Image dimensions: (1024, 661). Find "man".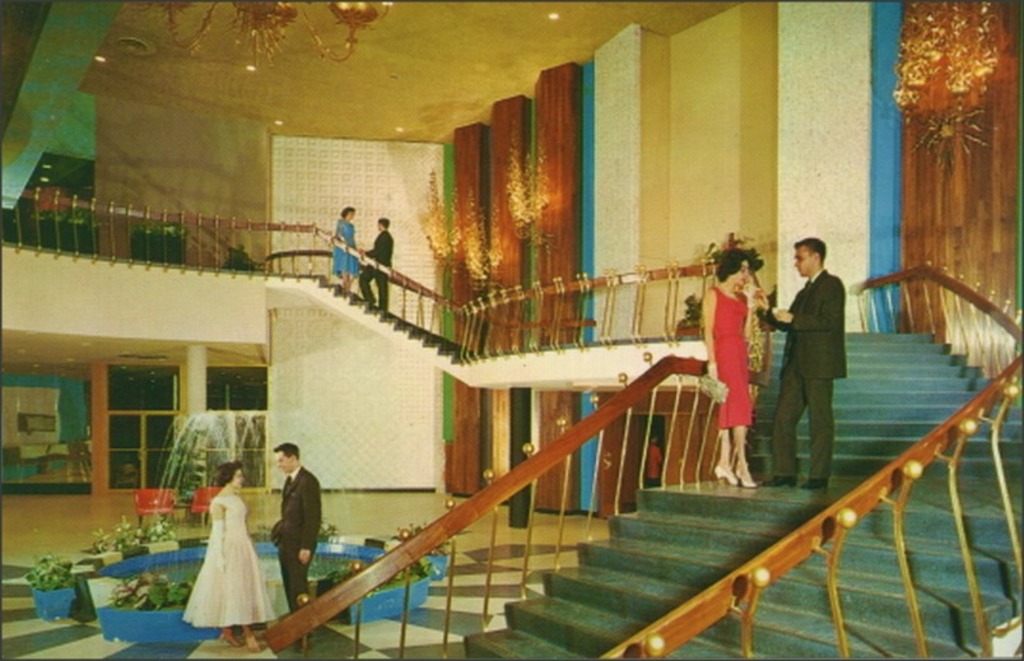
<box>265,438,327,639</box>.
